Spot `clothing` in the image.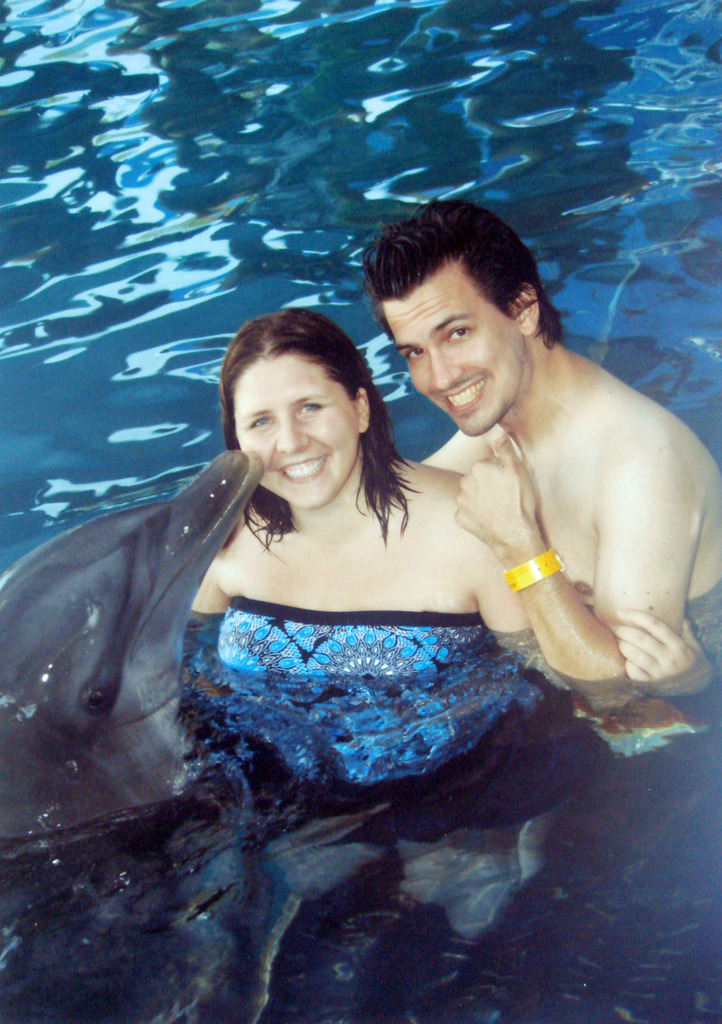
`clothing` found at pyautogui.locateOnScreen(168, 582, 538, 713).
